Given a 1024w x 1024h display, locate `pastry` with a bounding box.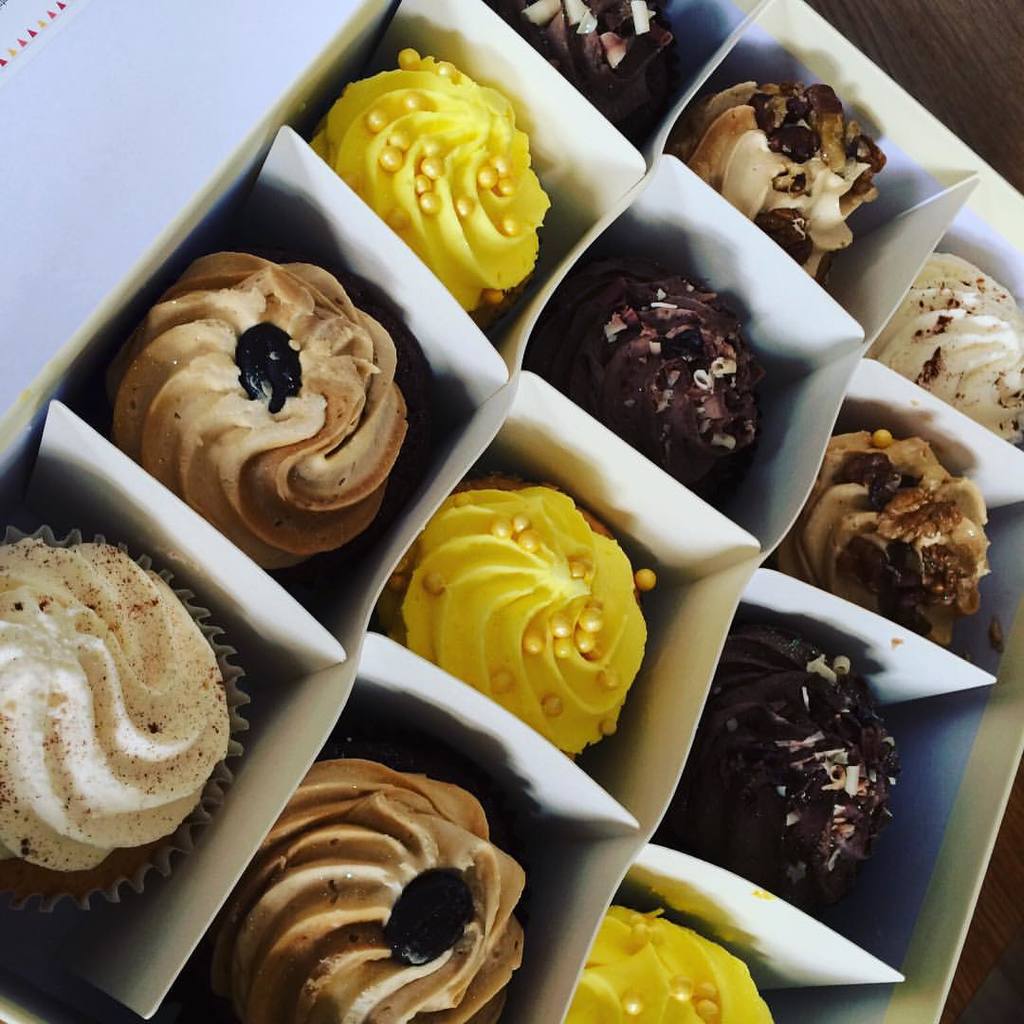
Located: {"left": 470, "top": 0, "right": 681, "bottom": 128}.
